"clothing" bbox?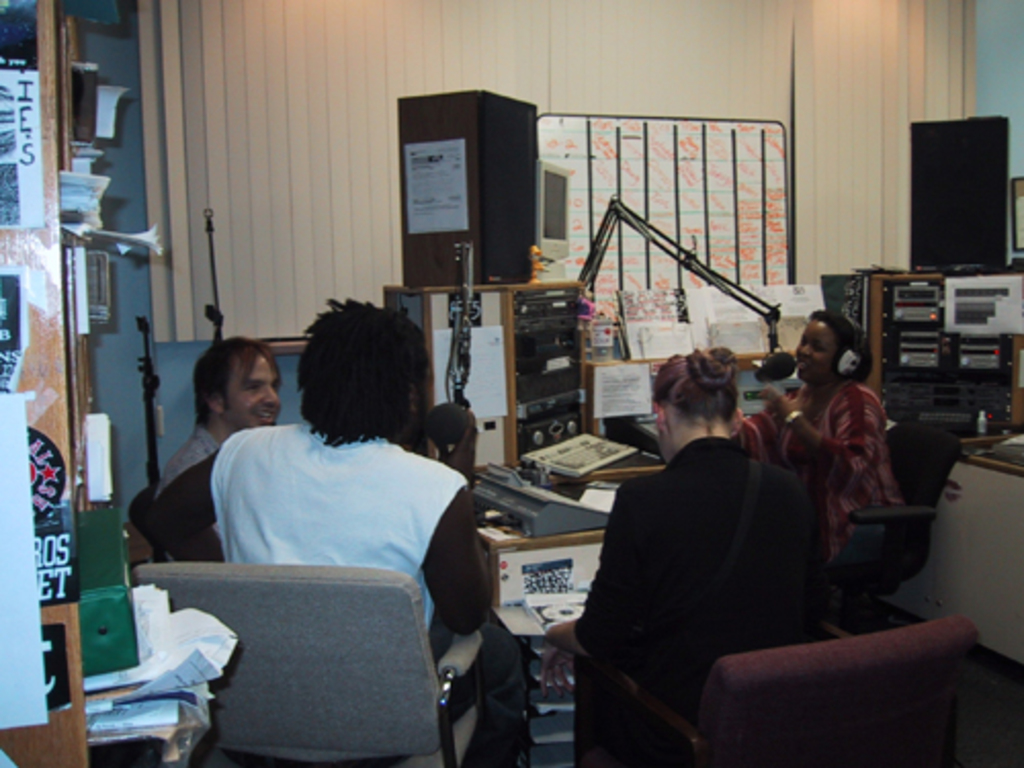
bbox=(201, 410, 498, 670)
